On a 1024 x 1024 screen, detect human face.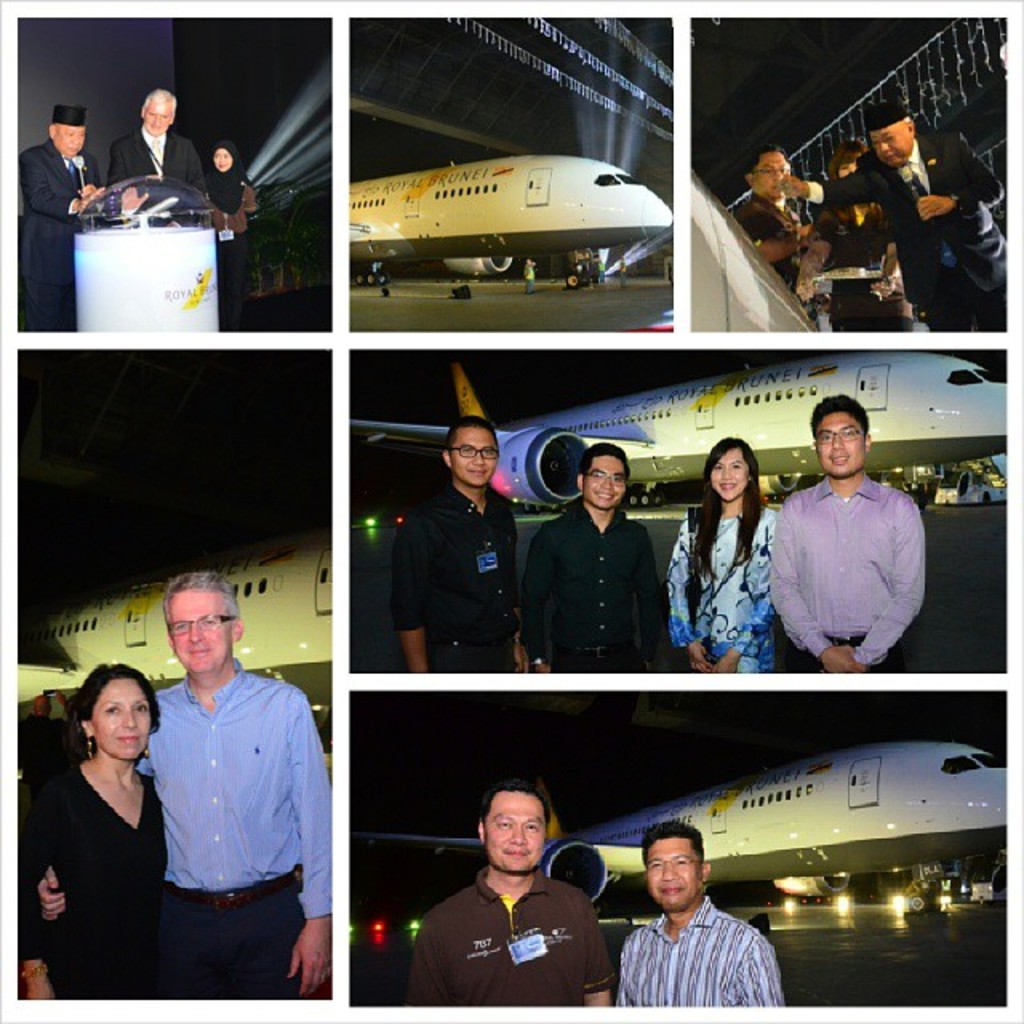
[x1=162, y1=586, x2=229, y2=670].
